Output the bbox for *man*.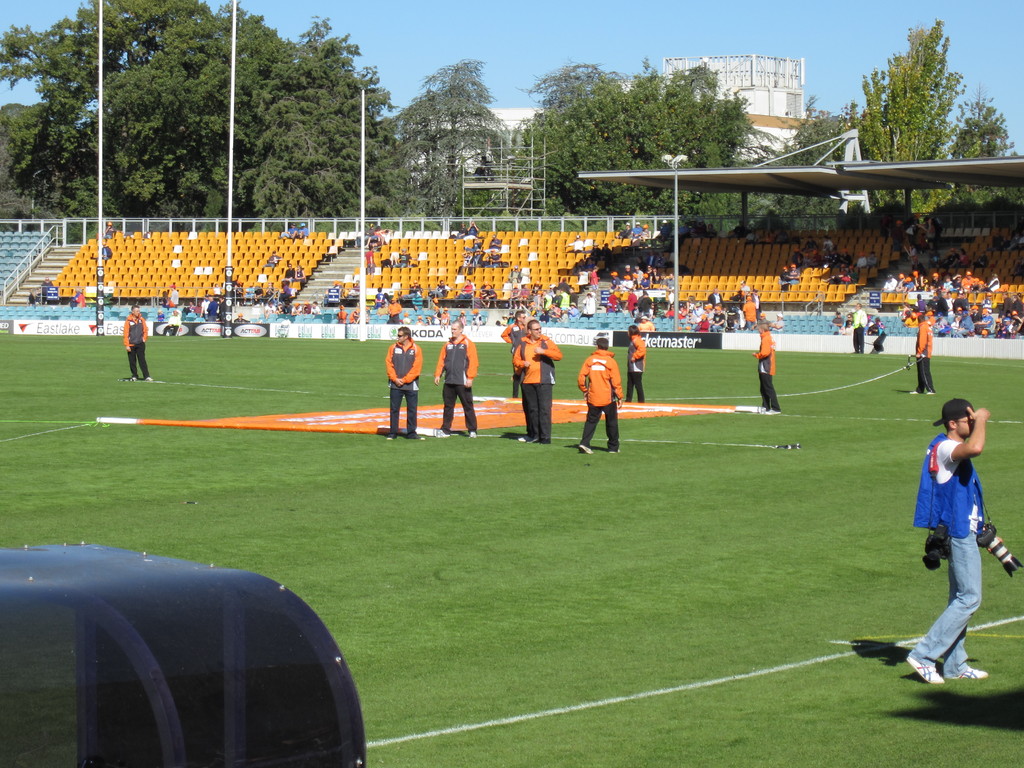
[x1=751, y1=323, x2=782, y2=416].
